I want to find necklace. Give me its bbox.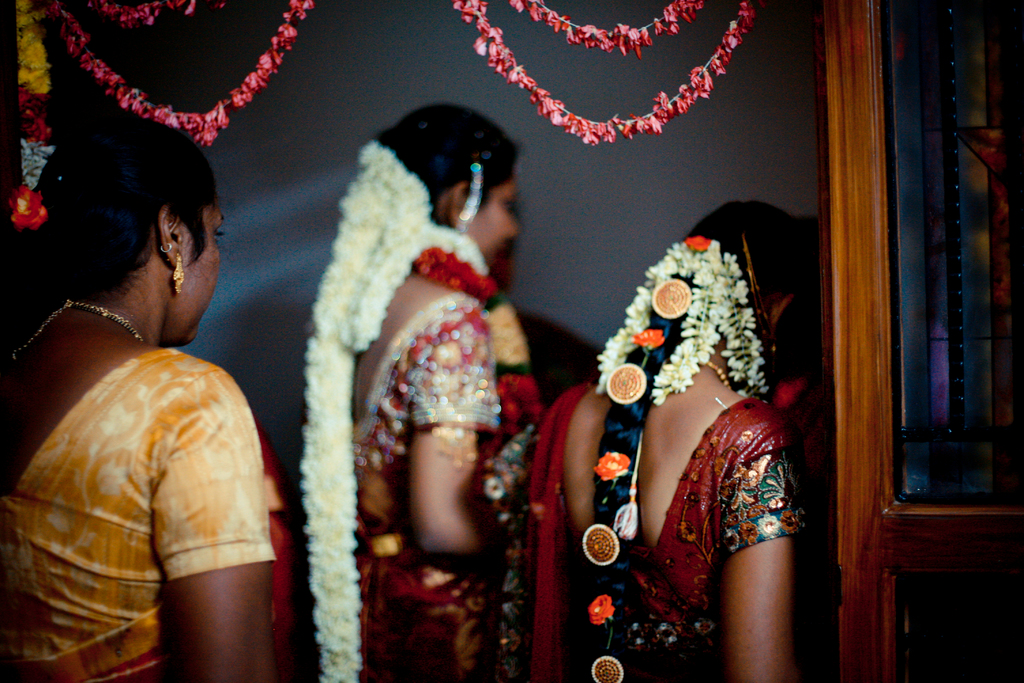
x1=703, y1=363, x2=732, y2=390.
